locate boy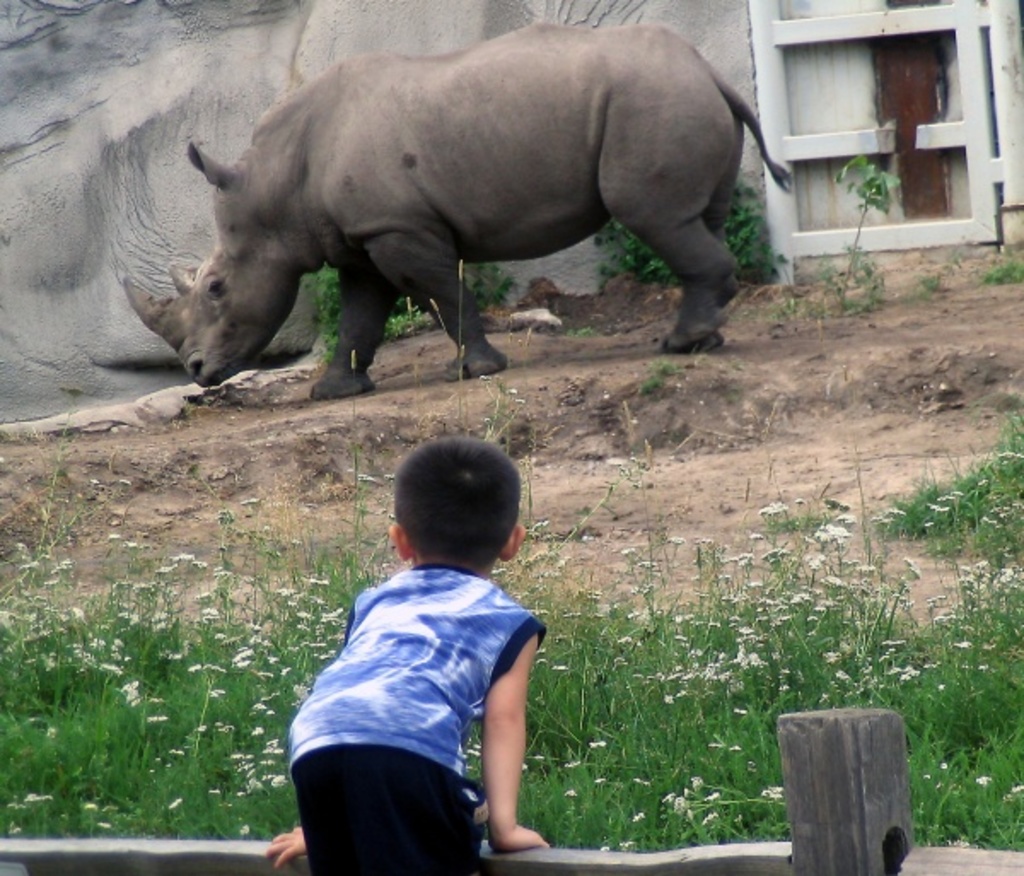
left=270, top=432, right=551, bottom=874
